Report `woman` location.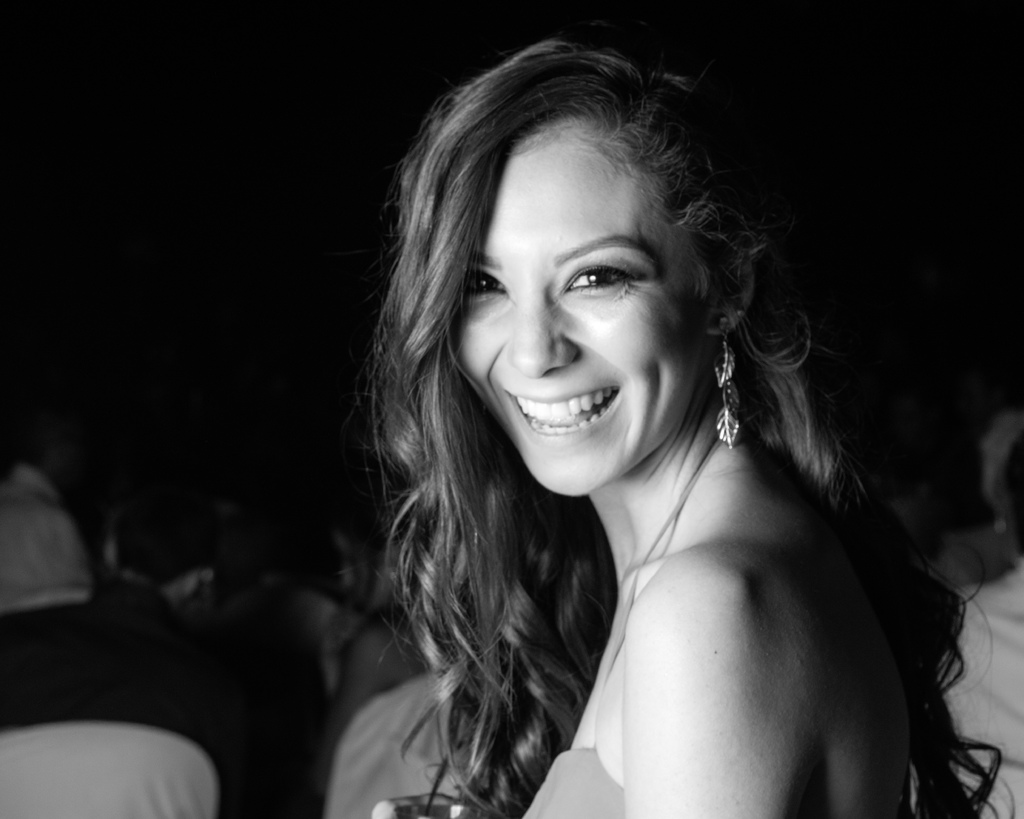
Report: Rect(303, 16, 931, 818).
